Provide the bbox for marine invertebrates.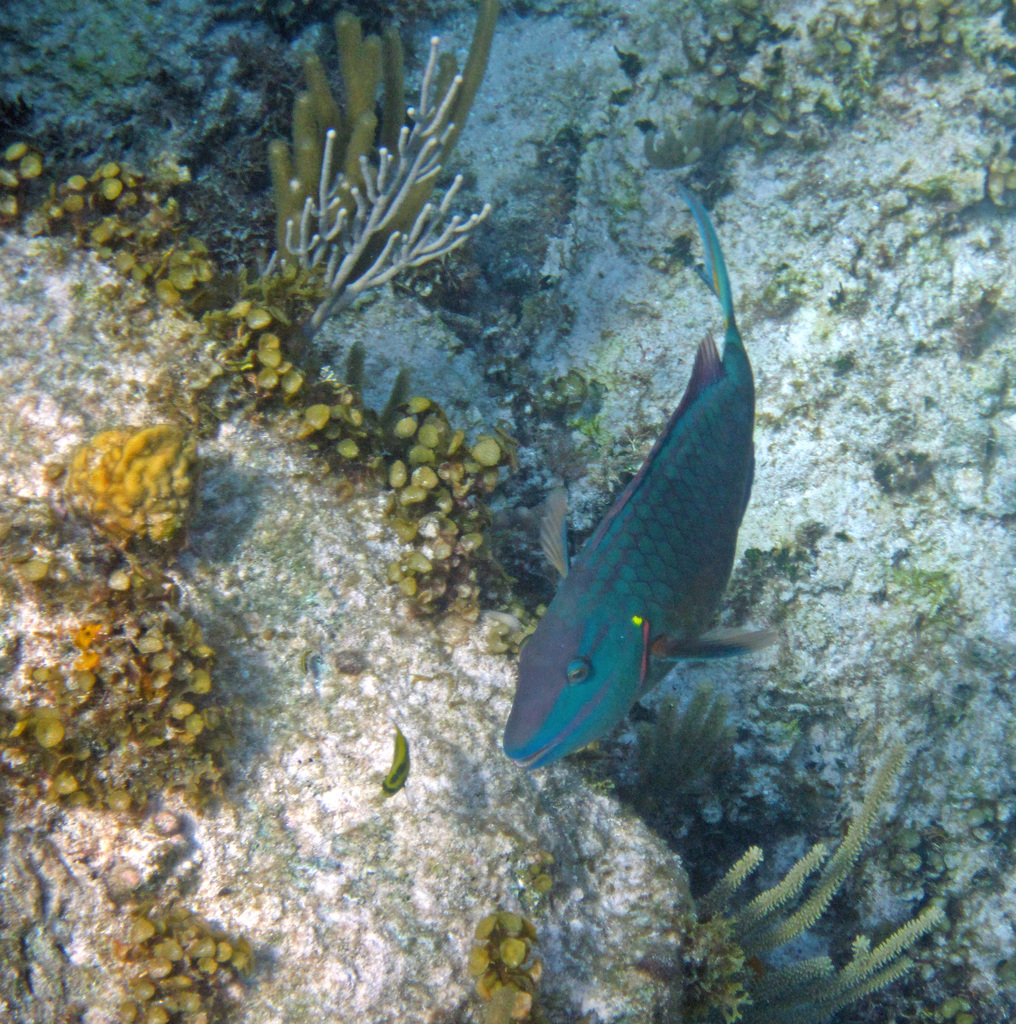
pyautogui.locateOnScreen(225, 15, 533, 422).
